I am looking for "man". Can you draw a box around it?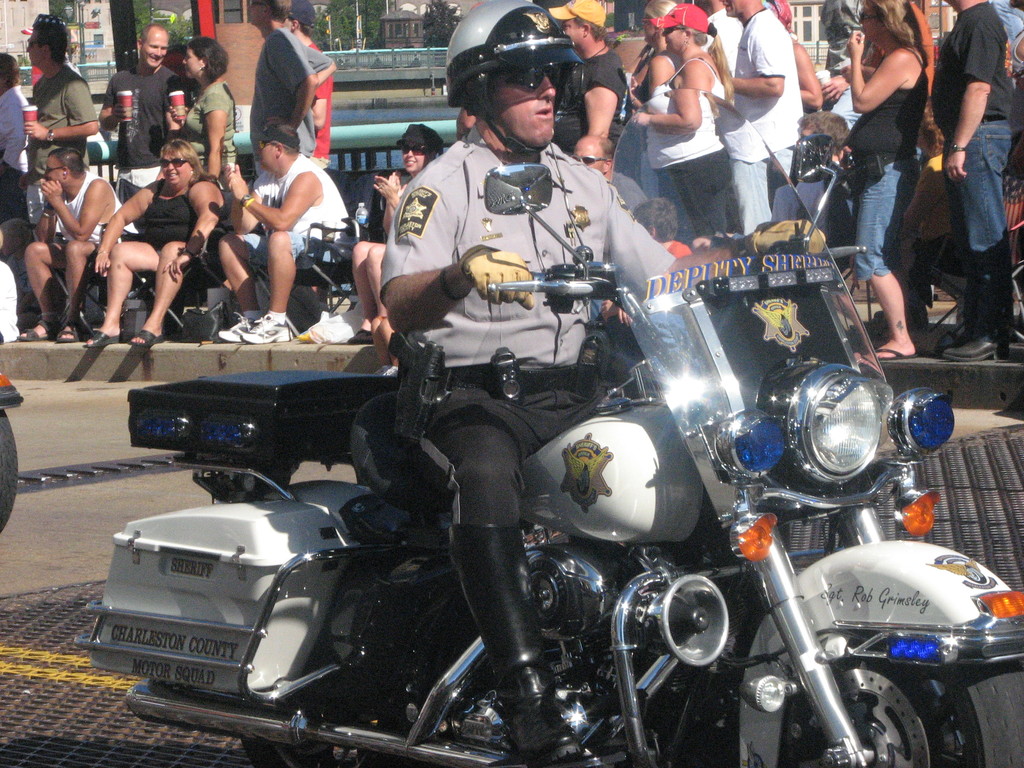
Sure, the bounding box is (x1=544, y1=0, x2=622, y2=161).
